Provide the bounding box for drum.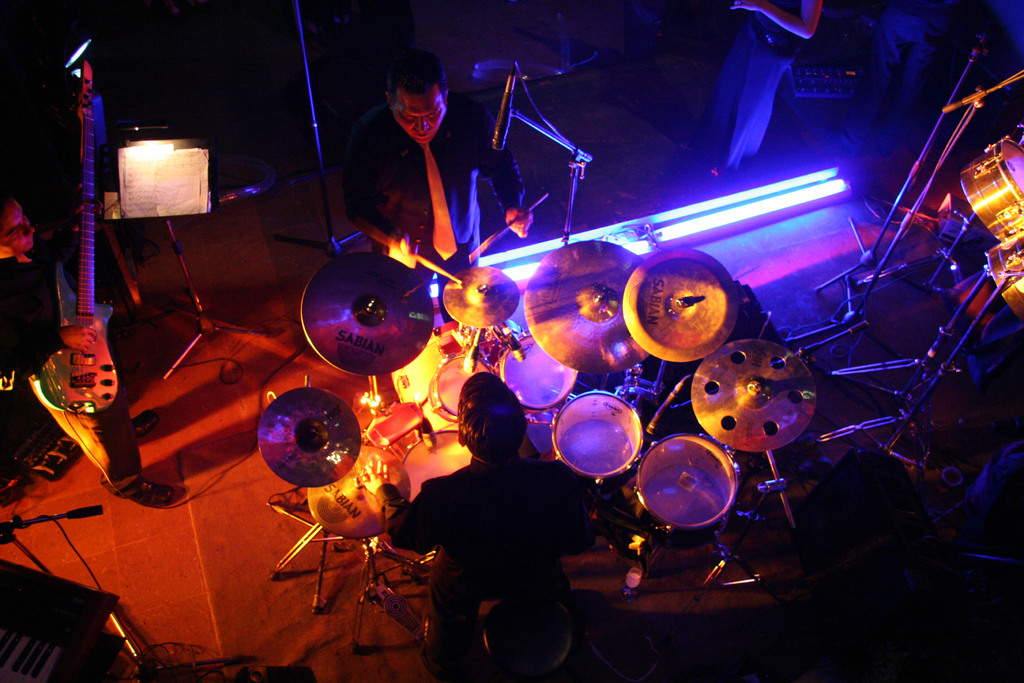
549/389/644/483.
